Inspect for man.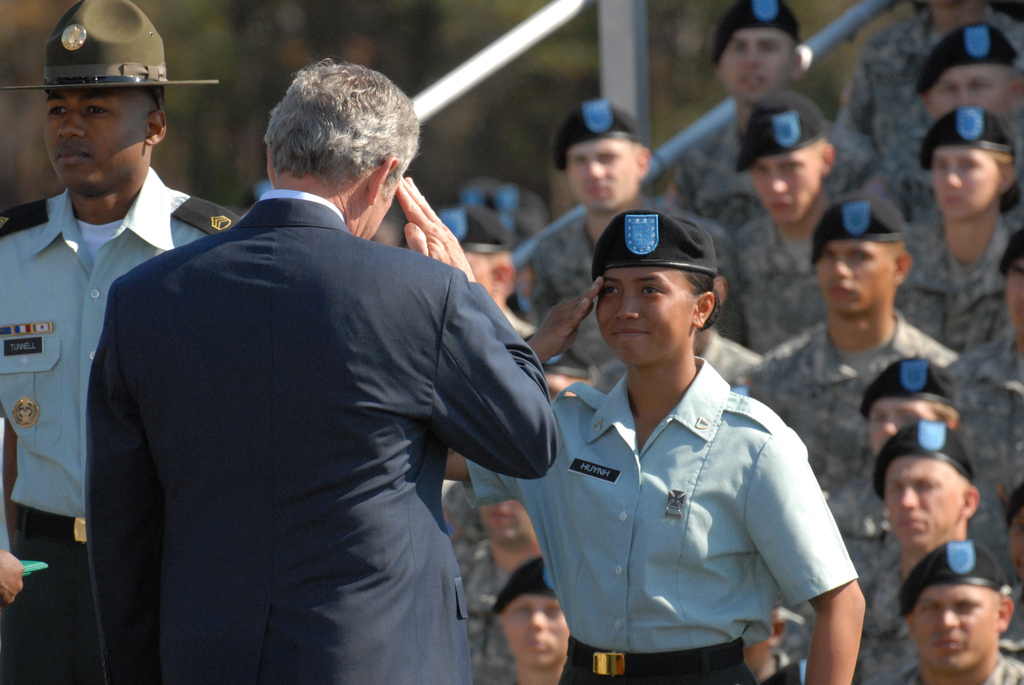
Inspection: bbox=[810, 420, 981, 684].
